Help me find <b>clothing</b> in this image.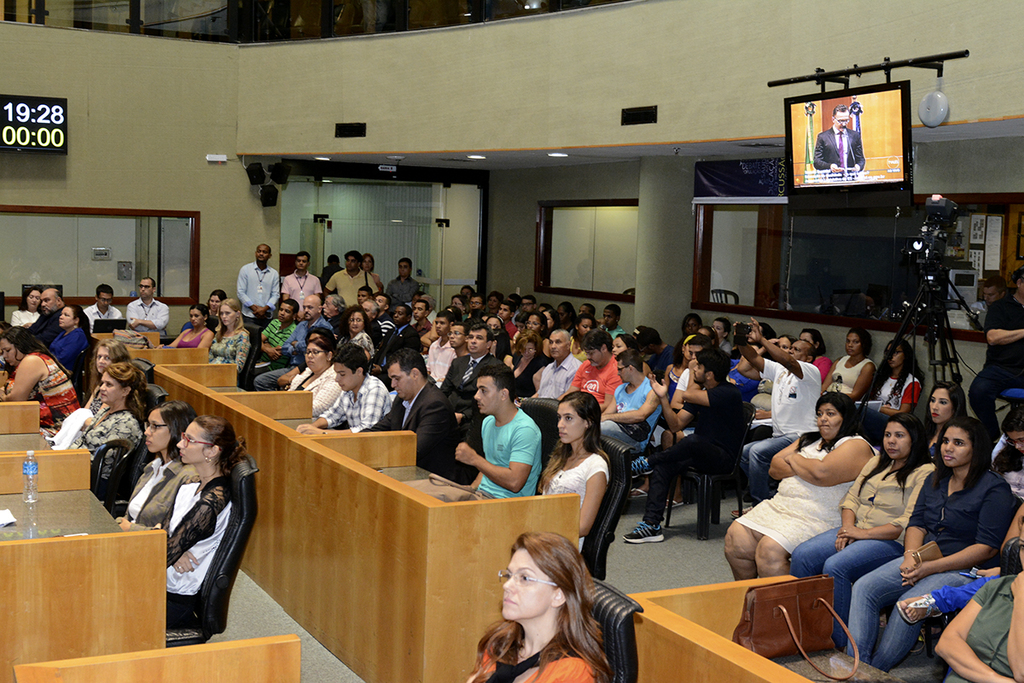
Found it: 310/367/399/435.
